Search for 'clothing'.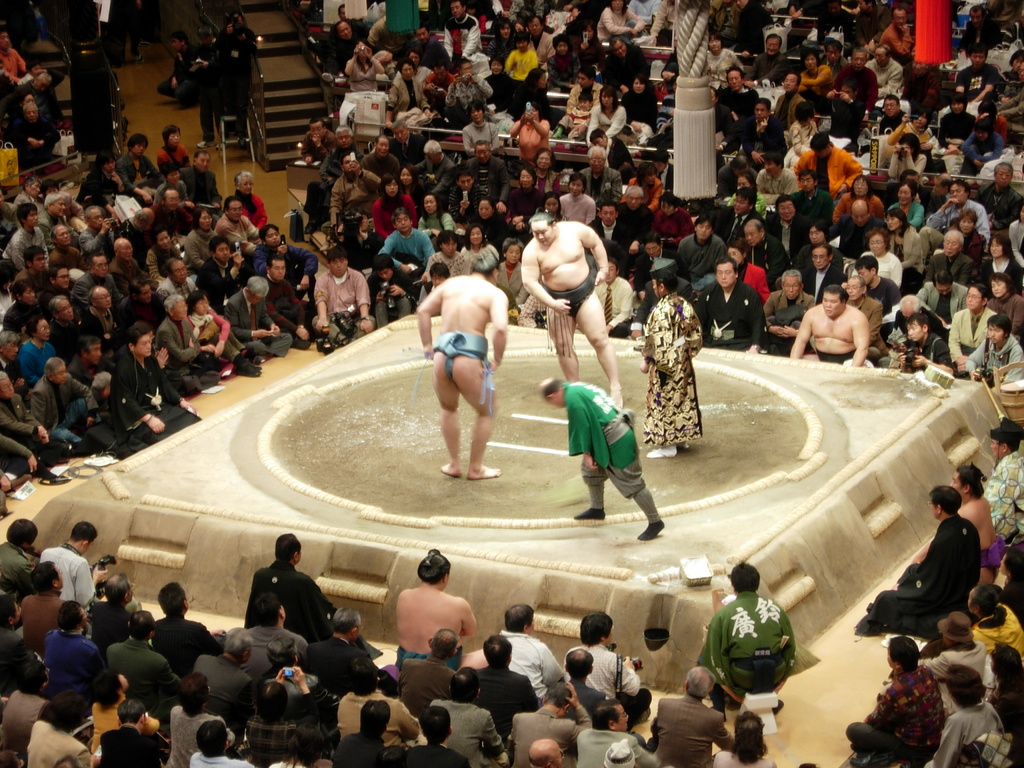
Found at [635, 290, 710, 444].
